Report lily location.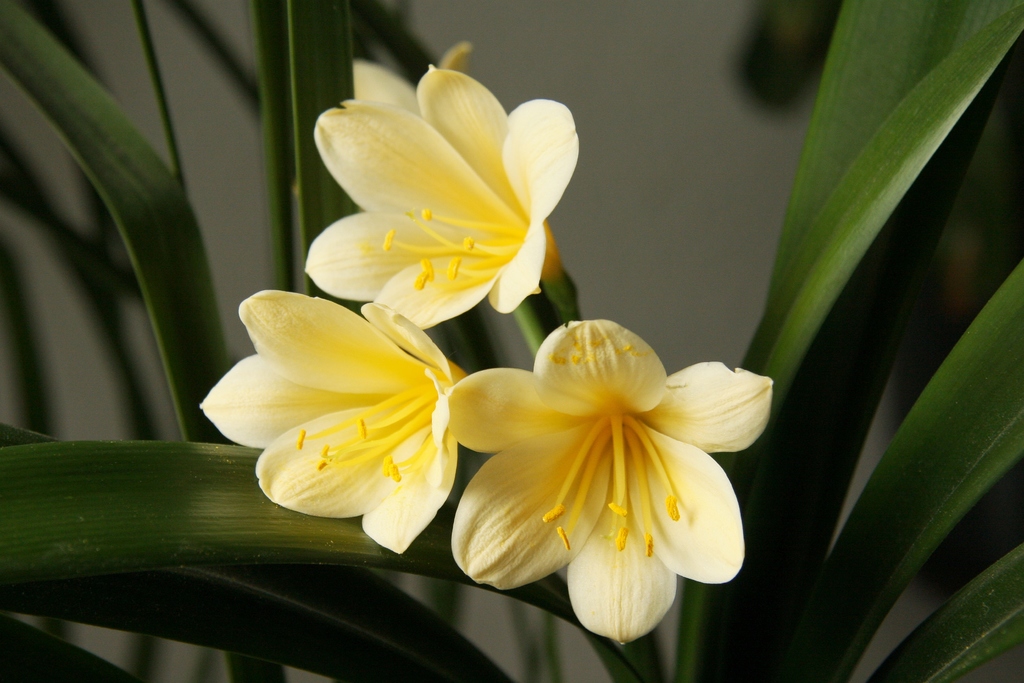
Report: [301,65,579,333].
